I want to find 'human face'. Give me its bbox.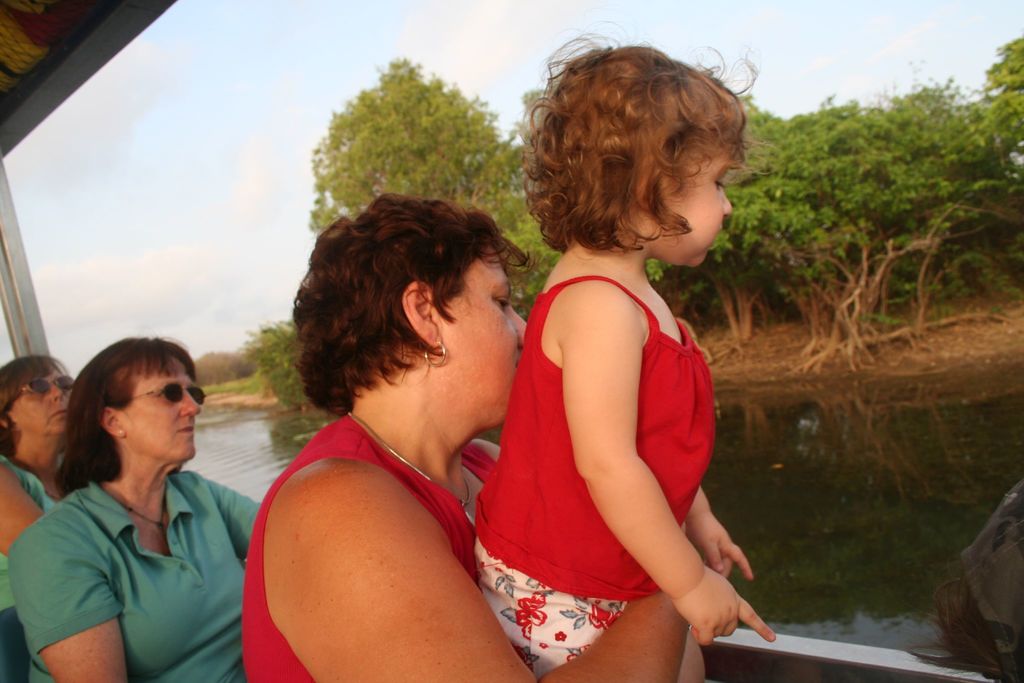
l=7, t=365, r=67, b=434.
